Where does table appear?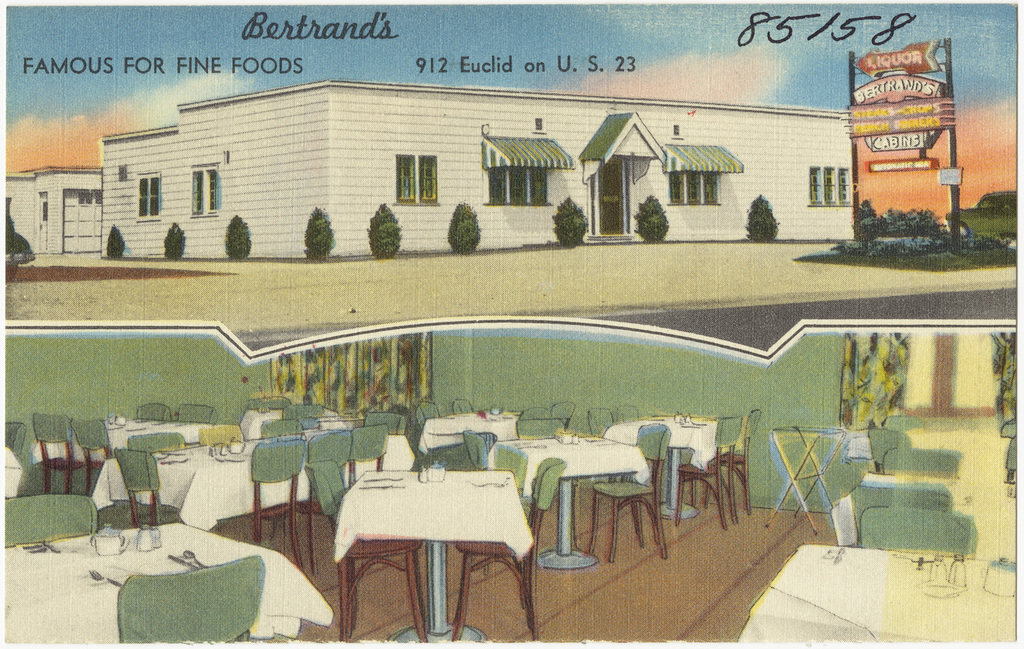
Appears at bbox(328, 453, 545, 637).
